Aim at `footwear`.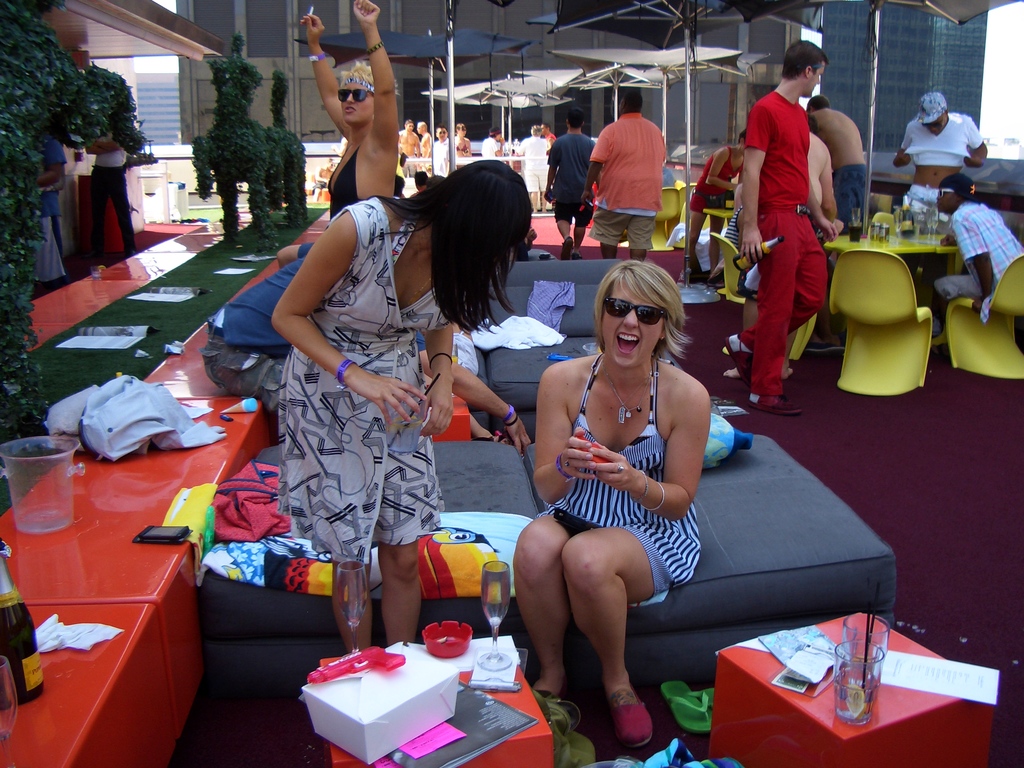
Aimed at pyautogui.locateOnScreen(607, 687, 653, 744).
